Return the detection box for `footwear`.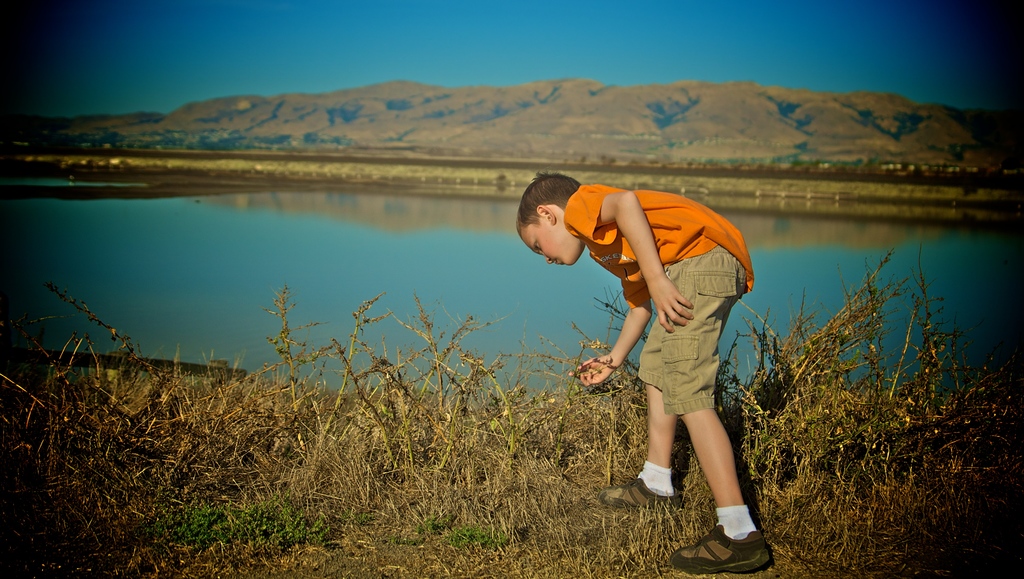
crop(591, 474, 683, 515).
